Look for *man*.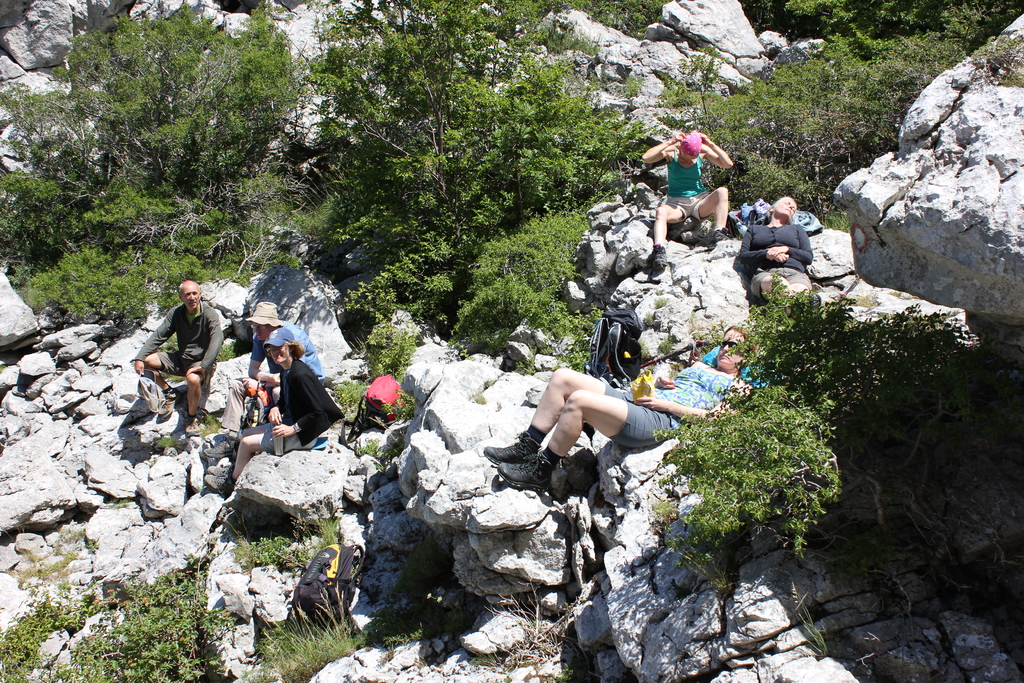
Found: [212,312,320,448].
